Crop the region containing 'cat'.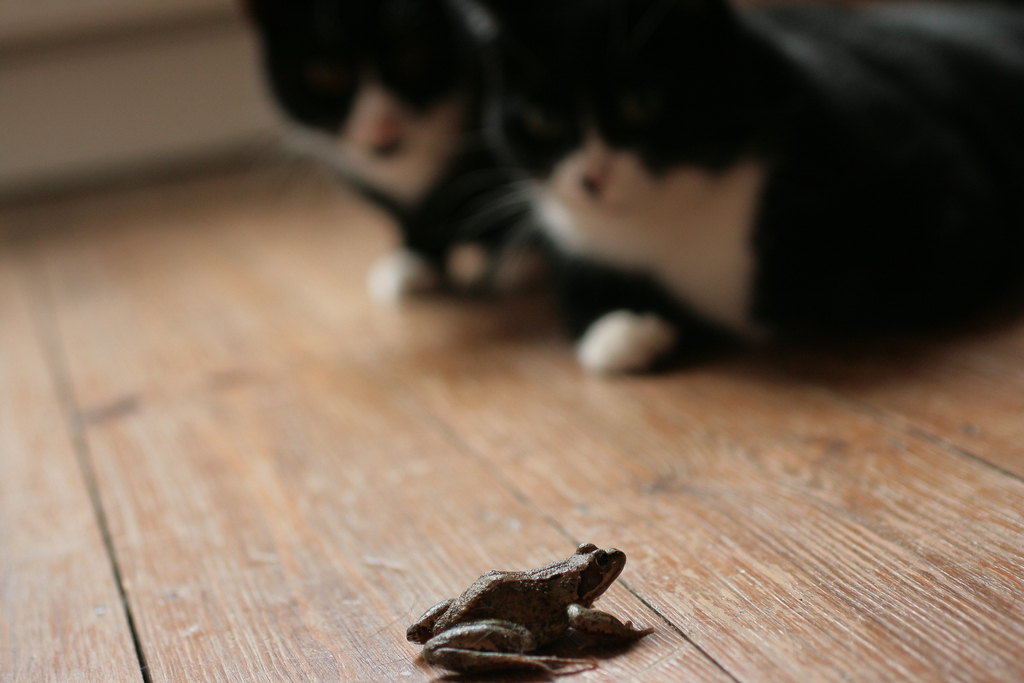
Crop region: <region>460, 0, 1023, 372</region>.
